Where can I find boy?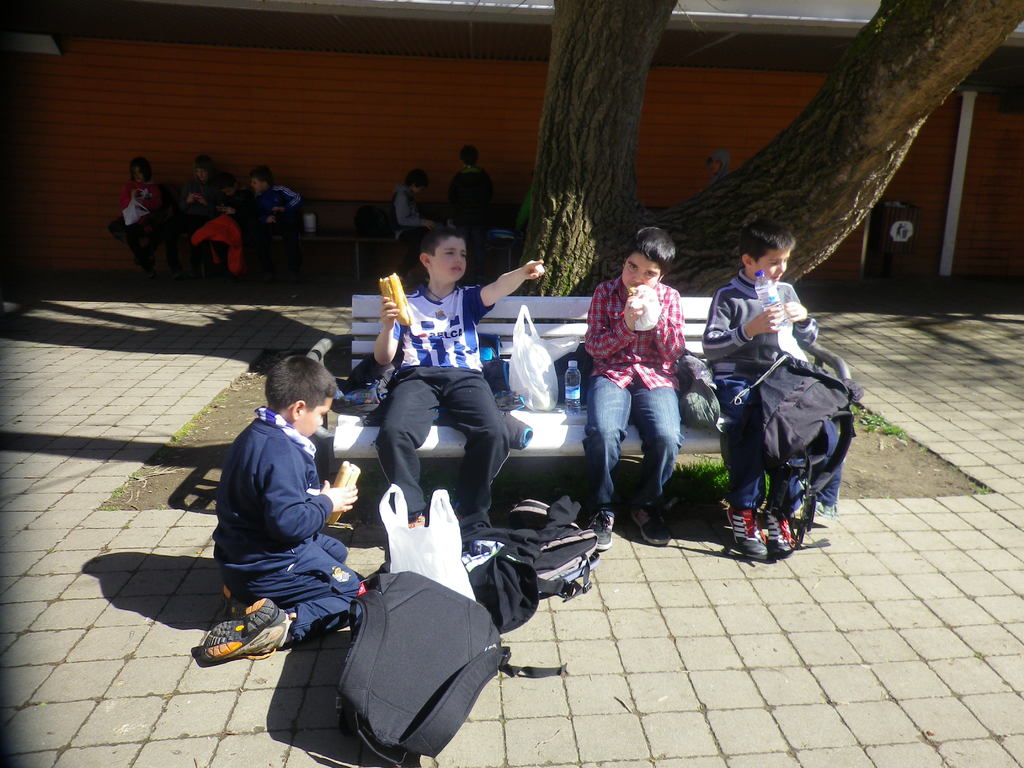
You can find it at select_region(376, 222, 546, 526).
